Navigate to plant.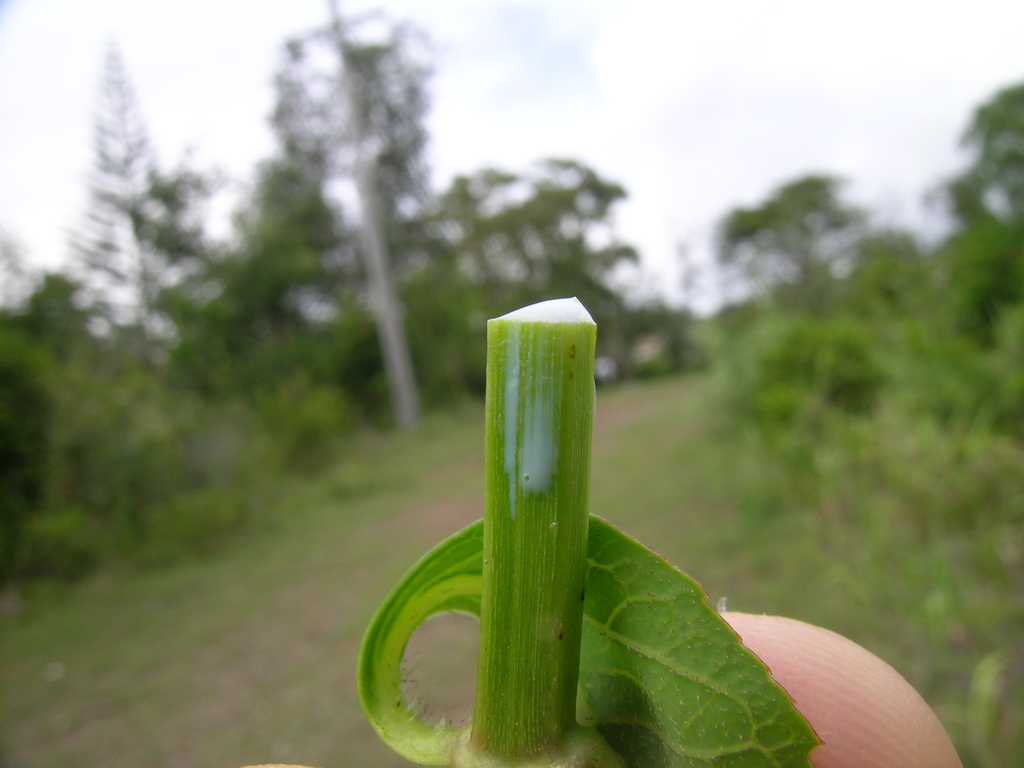
Navigation target: [55,28,278,483].
